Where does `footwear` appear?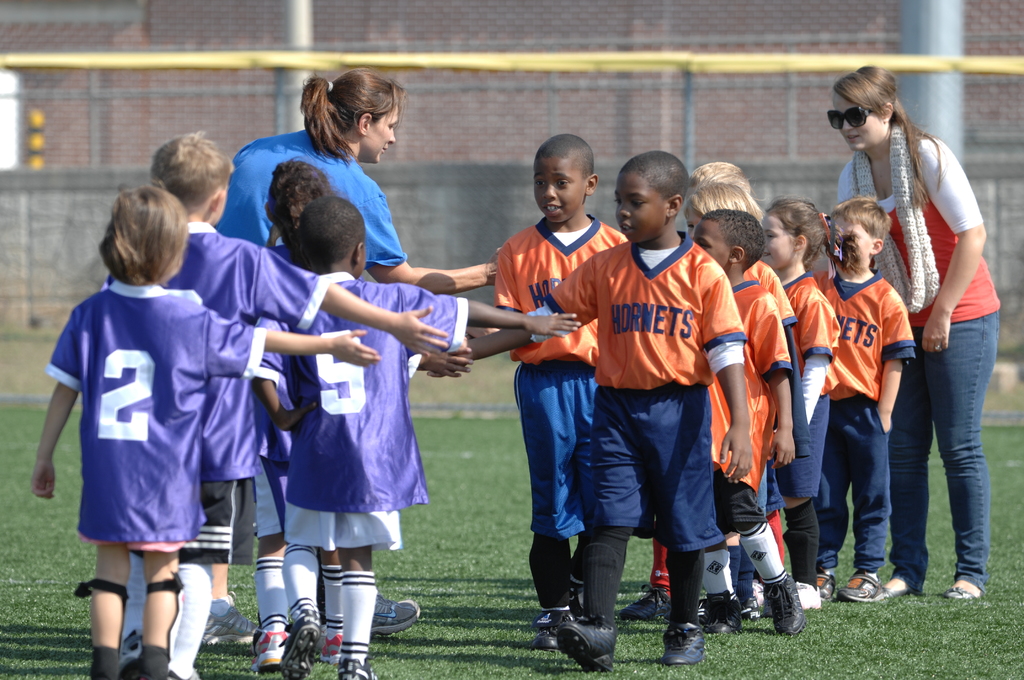
Appears at (705,594,742,634).
